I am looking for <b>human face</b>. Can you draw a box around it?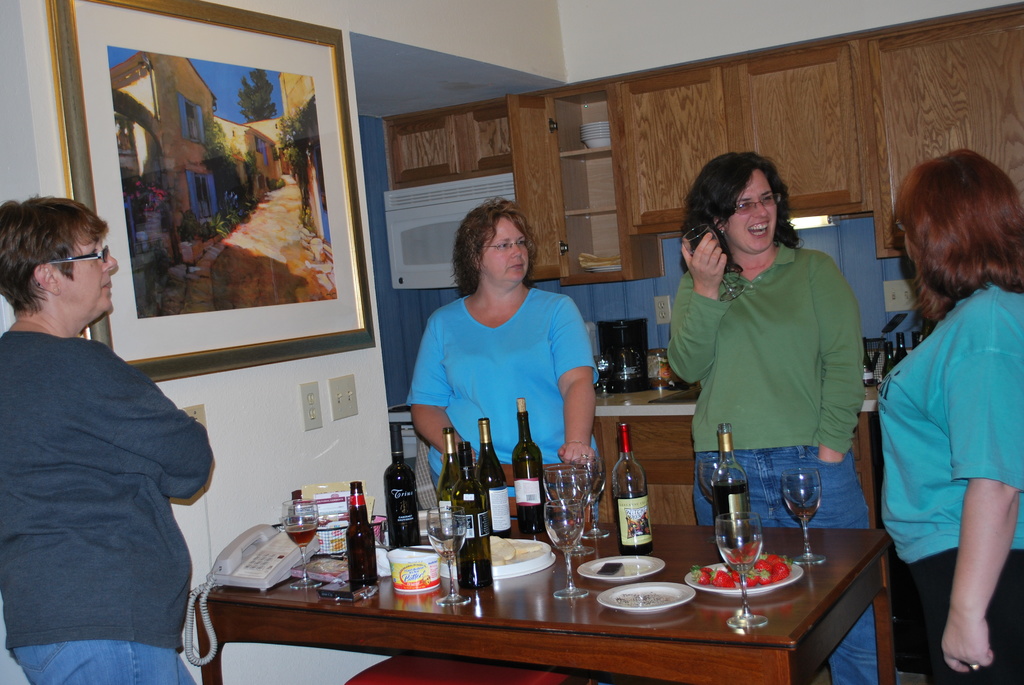
Sure, the bounding box is x1=474, y1=212, x2=532, y2=283.
